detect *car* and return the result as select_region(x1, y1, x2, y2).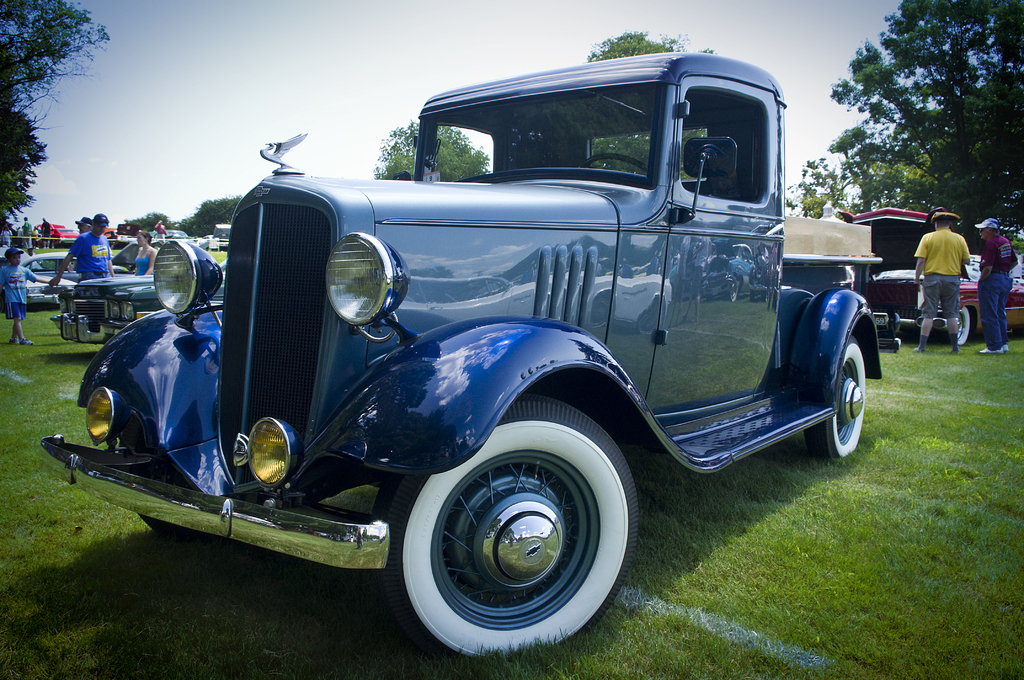
select_region(37, 49, 890, 660).
